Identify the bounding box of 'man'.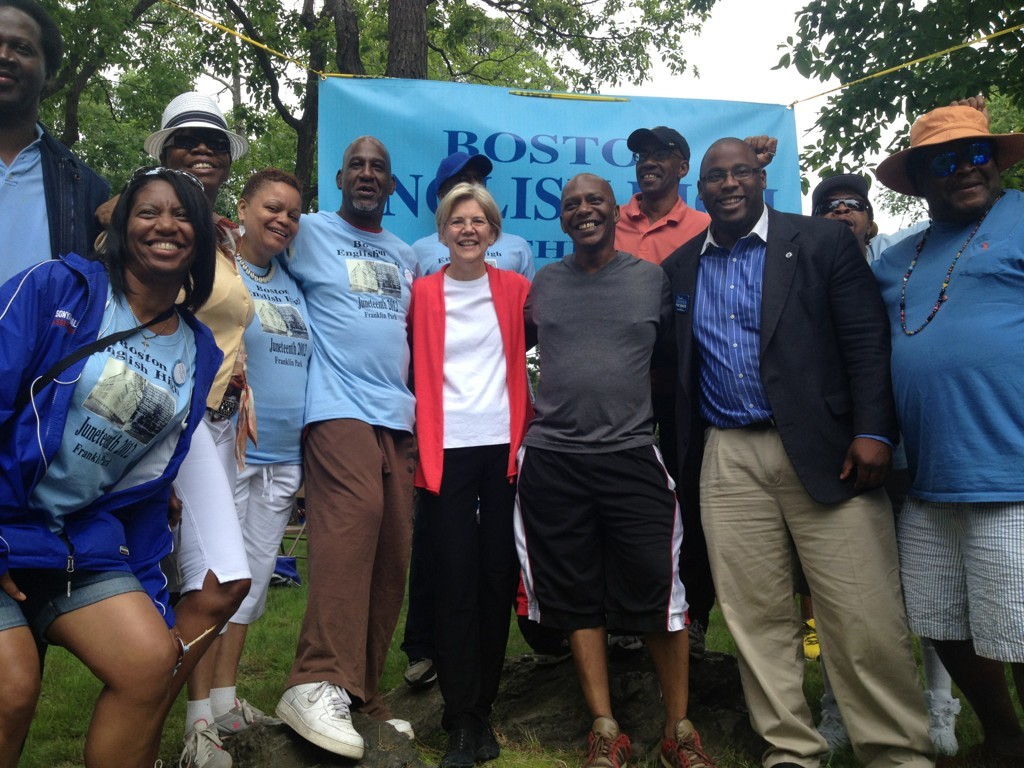
detection(862, 112, 1023, 767).
